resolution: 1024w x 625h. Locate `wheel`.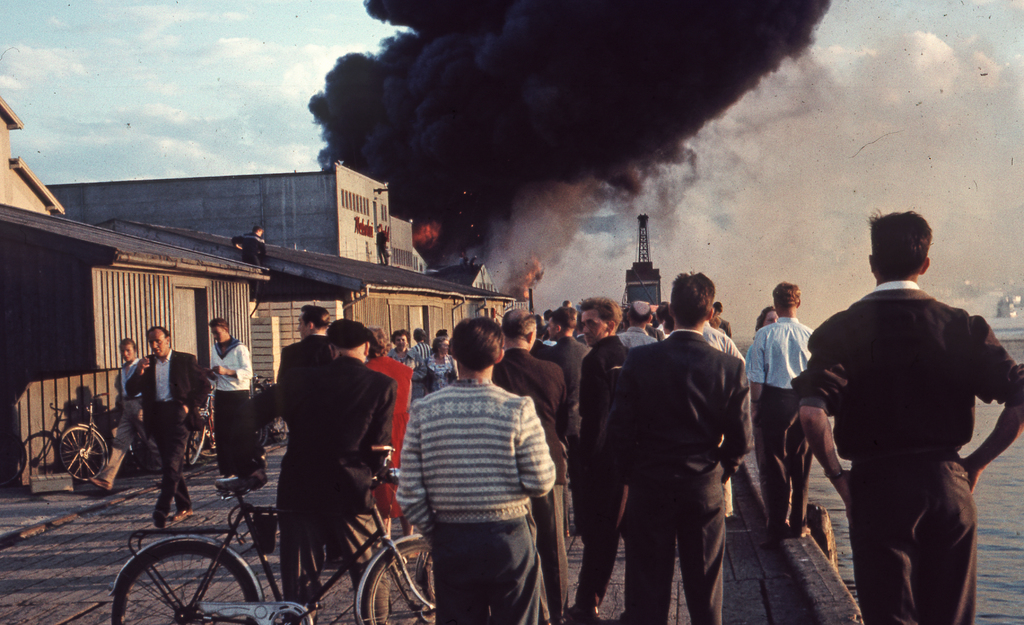
crop(184, 410, 207, 471).
